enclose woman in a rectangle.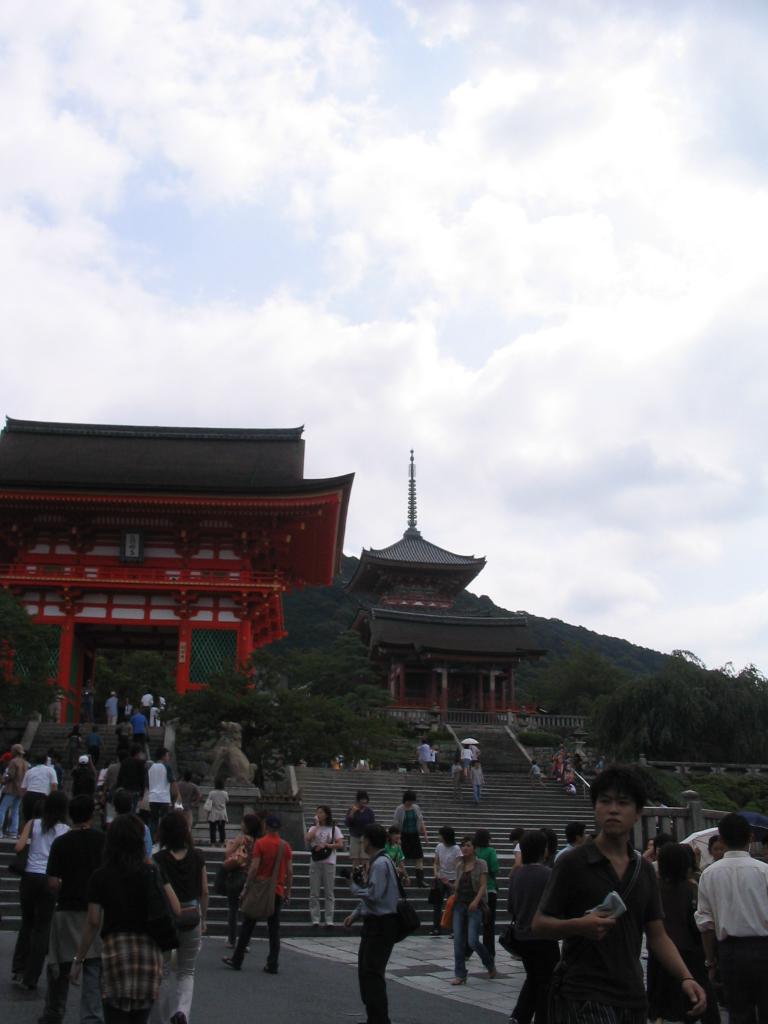
crop(70, 816, 182, 1023).
